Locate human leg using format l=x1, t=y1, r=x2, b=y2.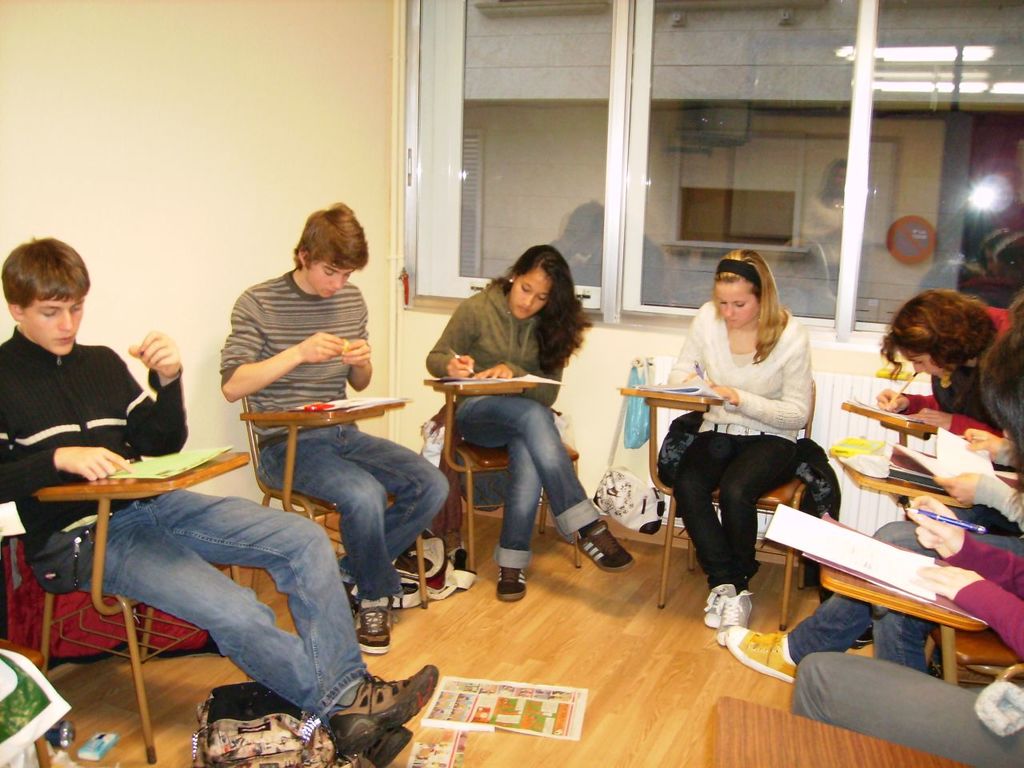
l=471, t=398, r=631, b=568.
